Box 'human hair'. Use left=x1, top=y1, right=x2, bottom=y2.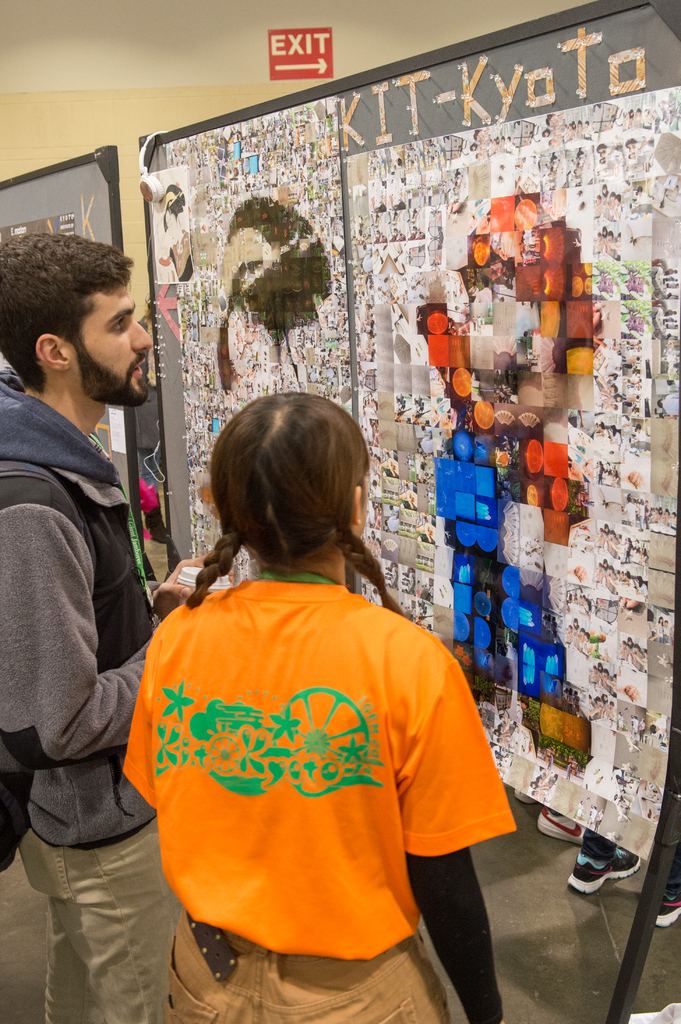
left=0, top=231, right=134, bottom=397.
